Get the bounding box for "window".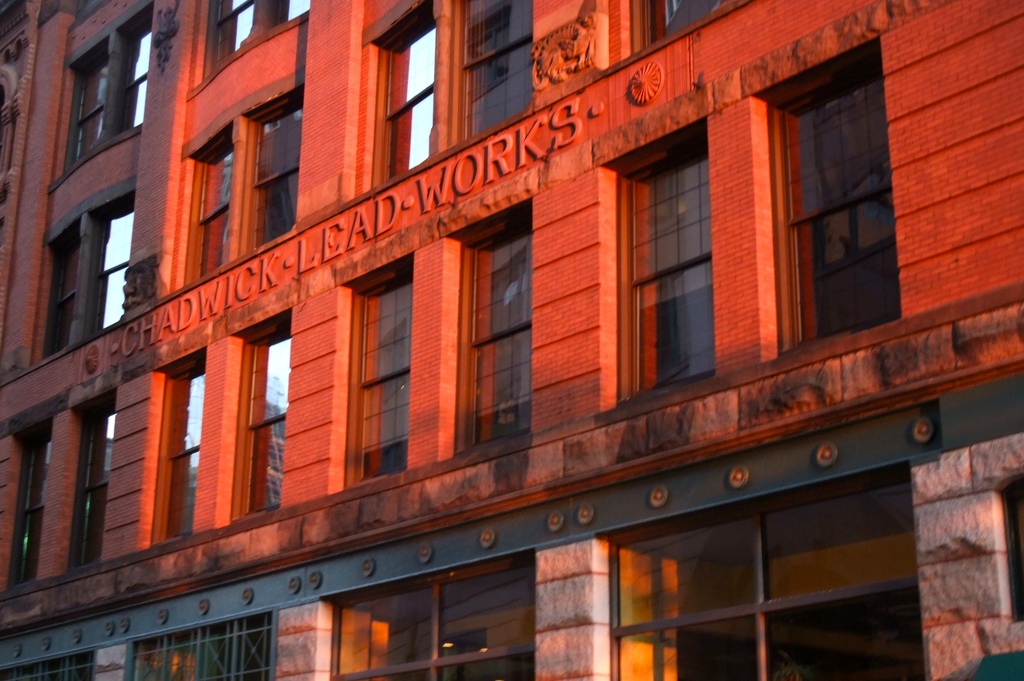
609,0,746,63.
